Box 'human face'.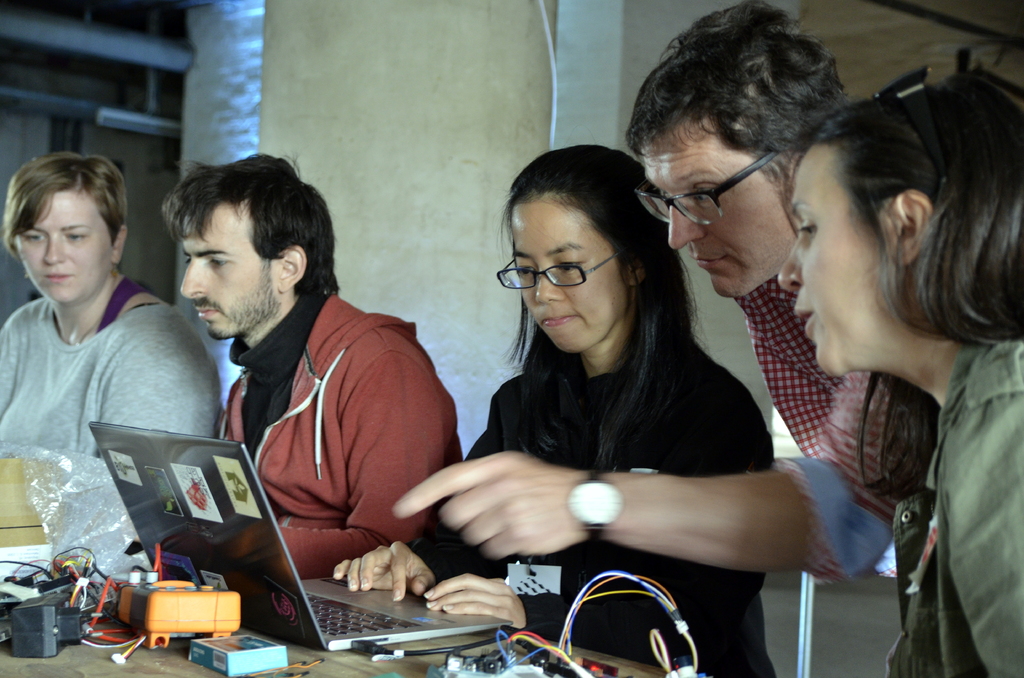
[776, 139, 871, 379].
